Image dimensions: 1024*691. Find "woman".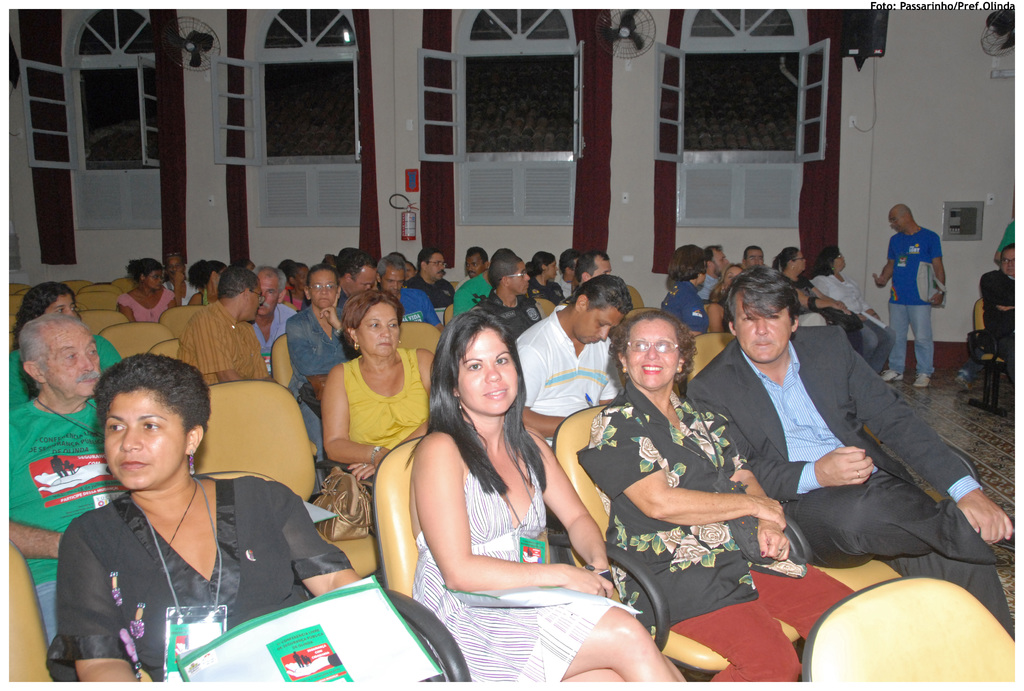
crop(714, 263, 745, 335).
